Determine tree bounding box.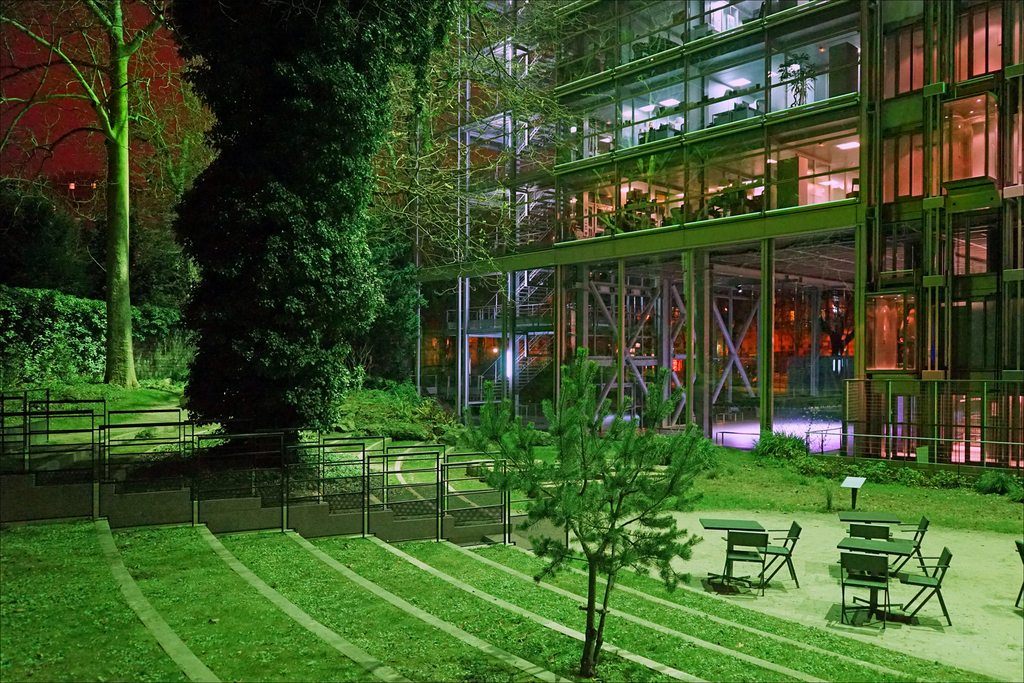
Determined: (348, 186, 444, 394).
